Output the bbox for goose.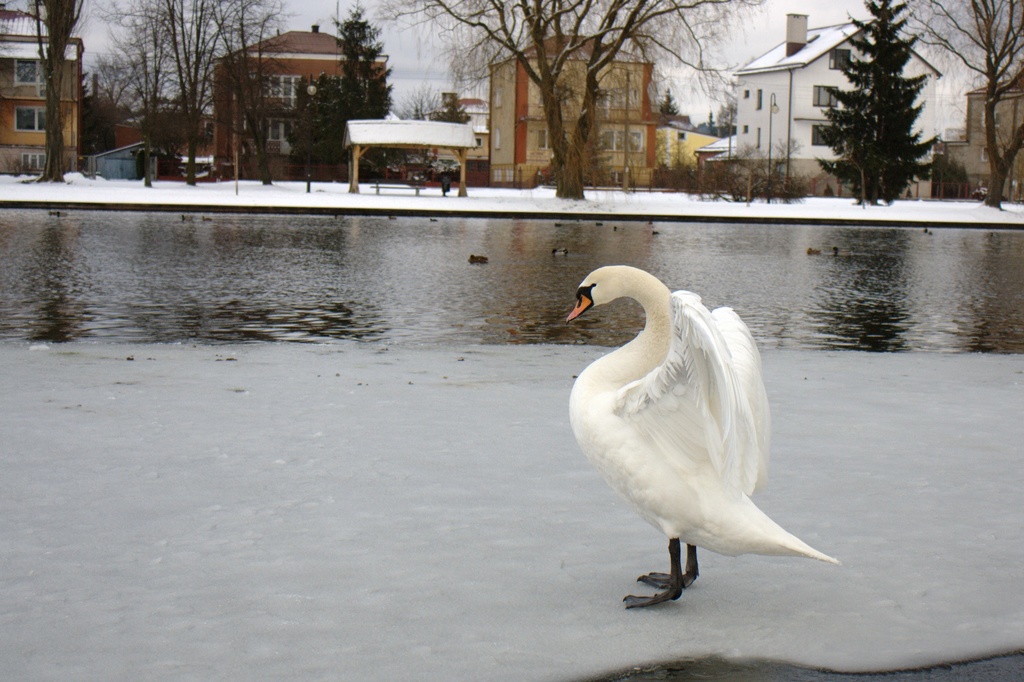
[left=565, top=264, right=839, bottom=606].
